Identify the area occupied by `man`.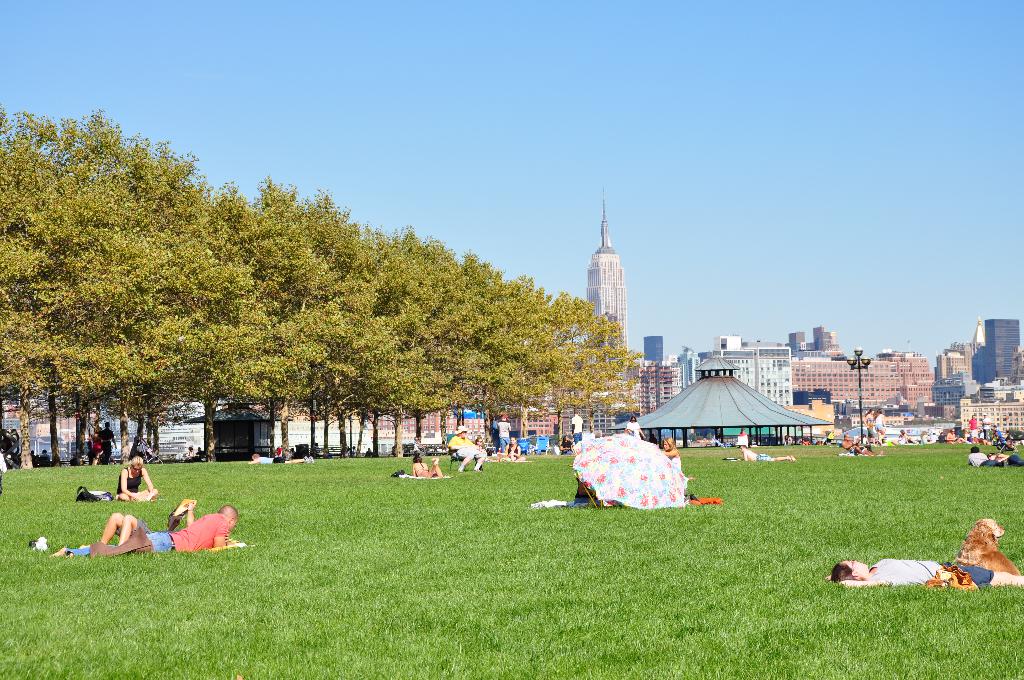
Area: box=[740, 446, 796, 461].
